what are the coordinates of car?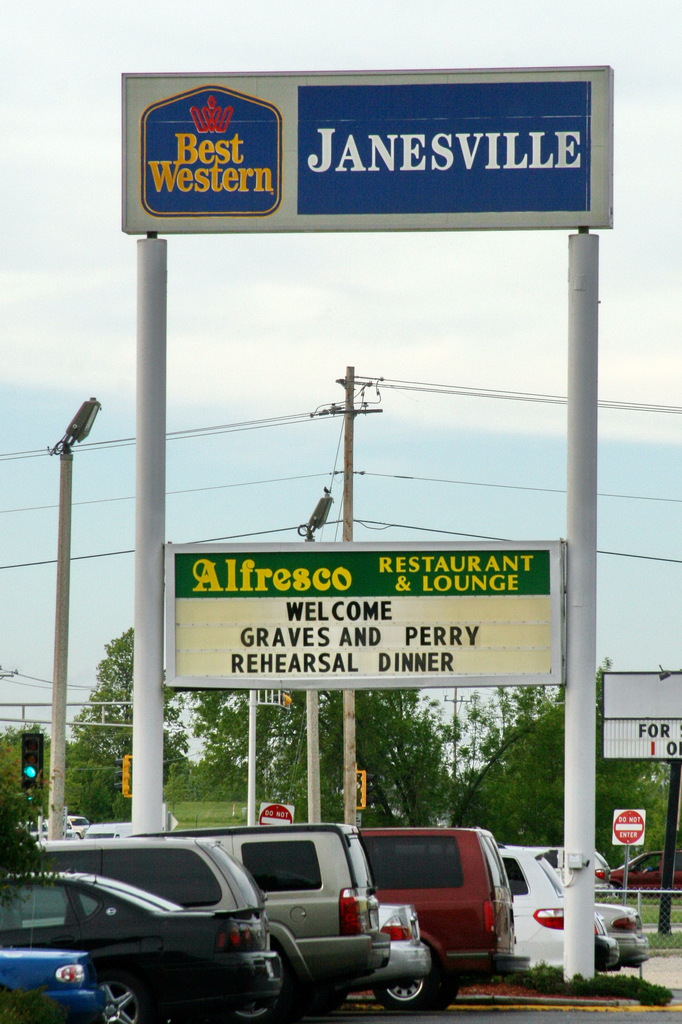
<box>365,908,433,991</box>.
